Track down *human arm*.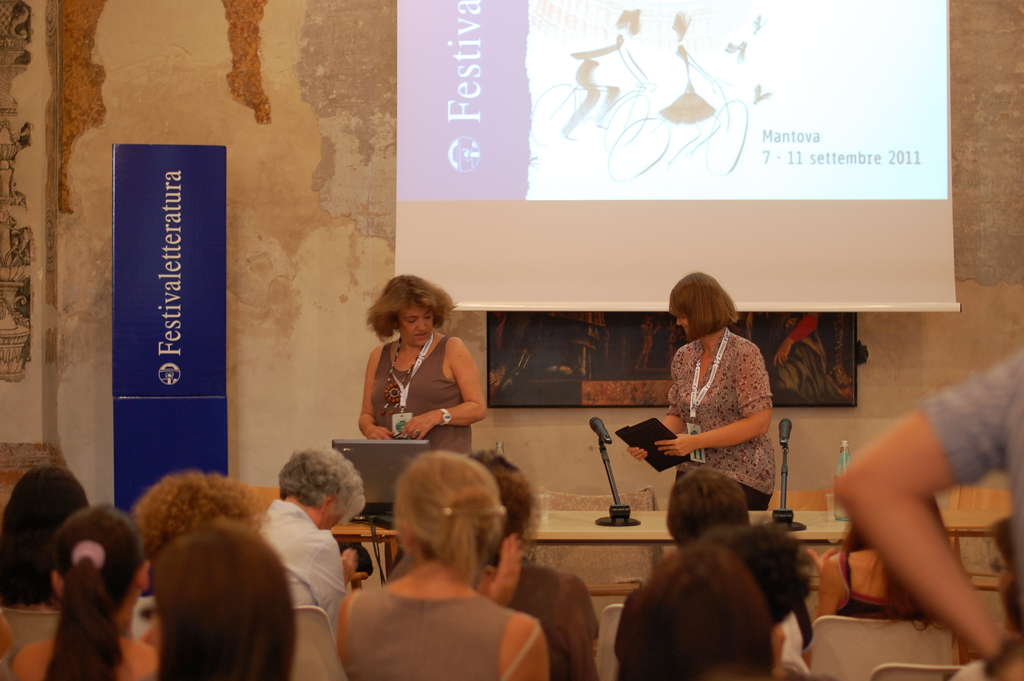
Tracked to bbox=[653, 339, 771, 461].
